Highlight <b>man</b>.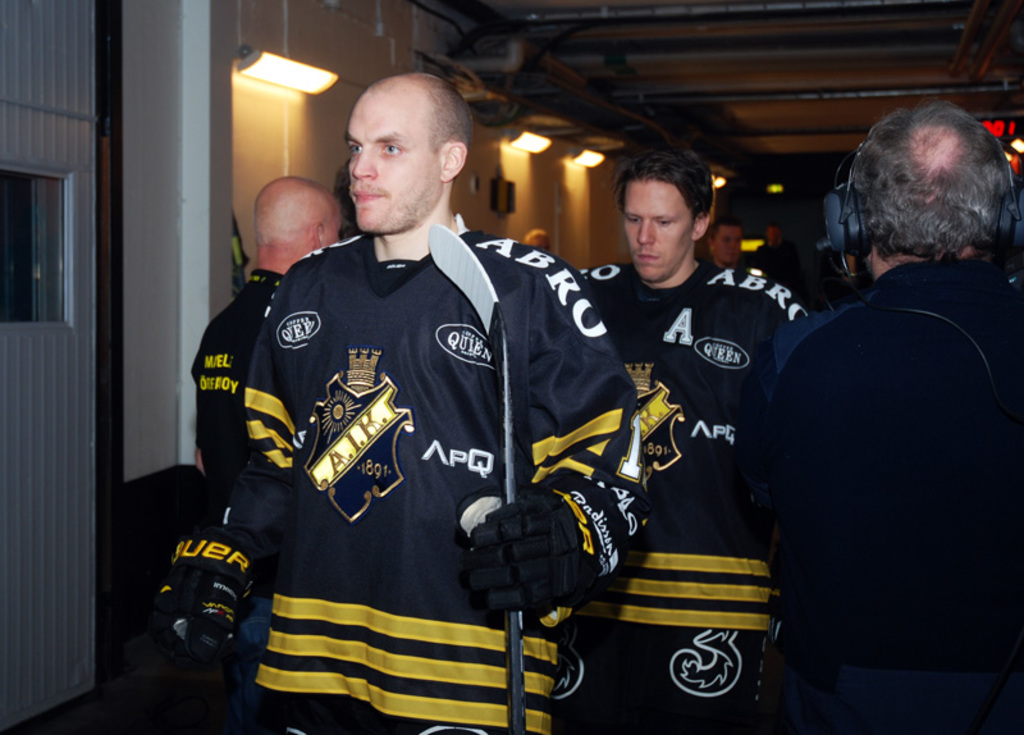
Highlighted region: Rect(520, 225, 553, 254).
